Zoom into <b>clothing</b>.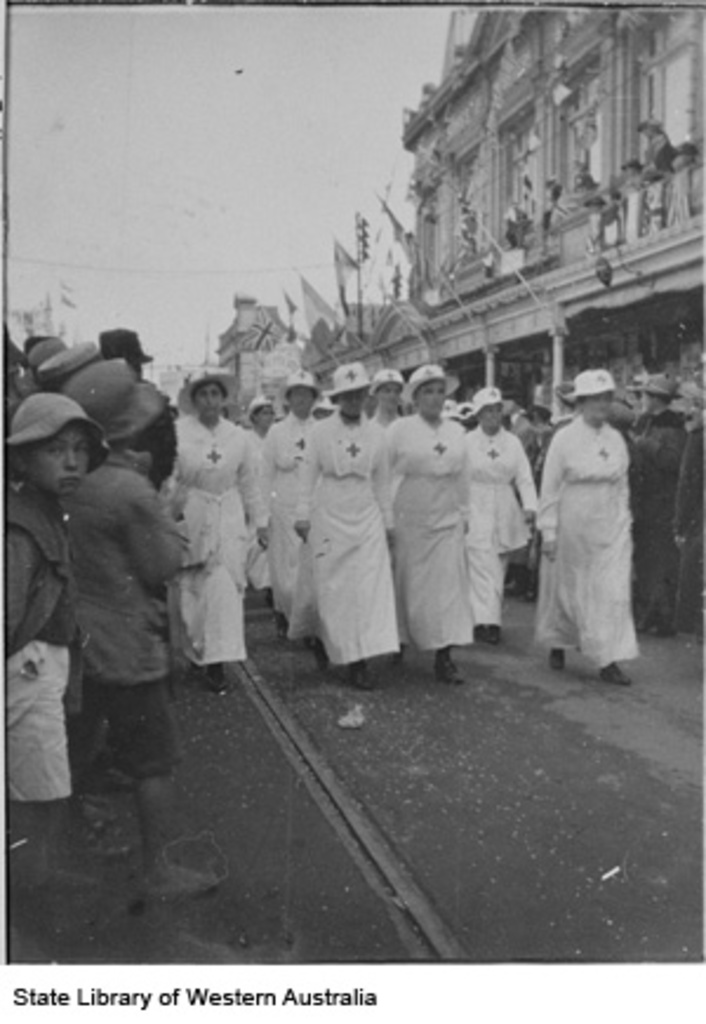
Zoom target: detection(614, 412, 690, 636).
